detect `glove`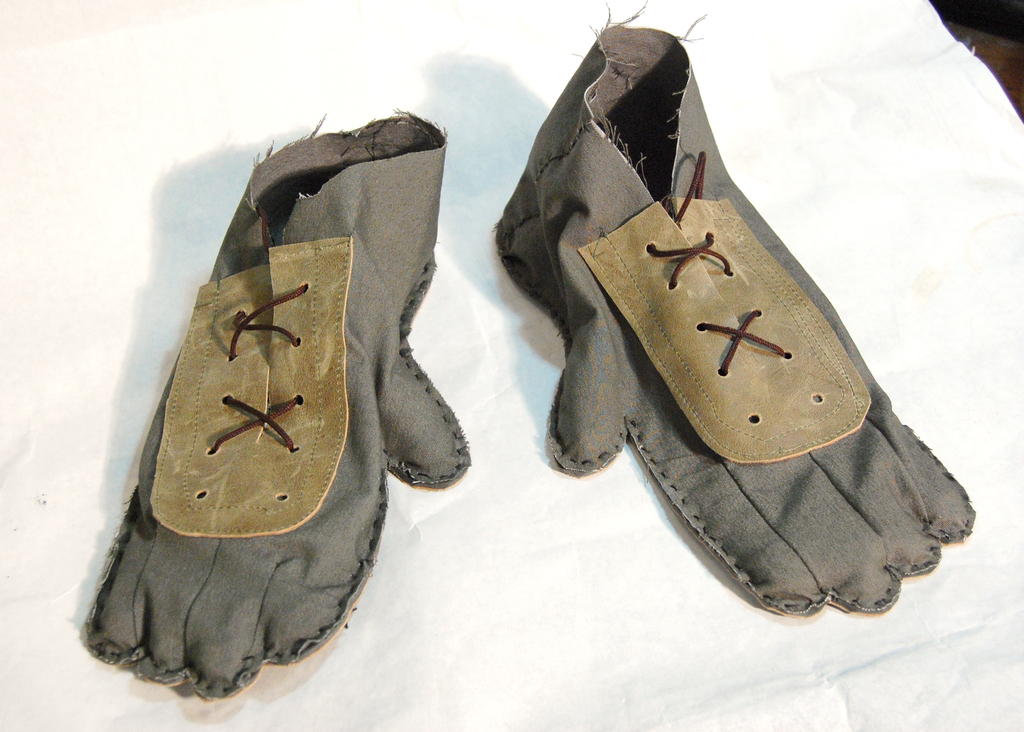
left=489, top=0, right=976, bottom=618
